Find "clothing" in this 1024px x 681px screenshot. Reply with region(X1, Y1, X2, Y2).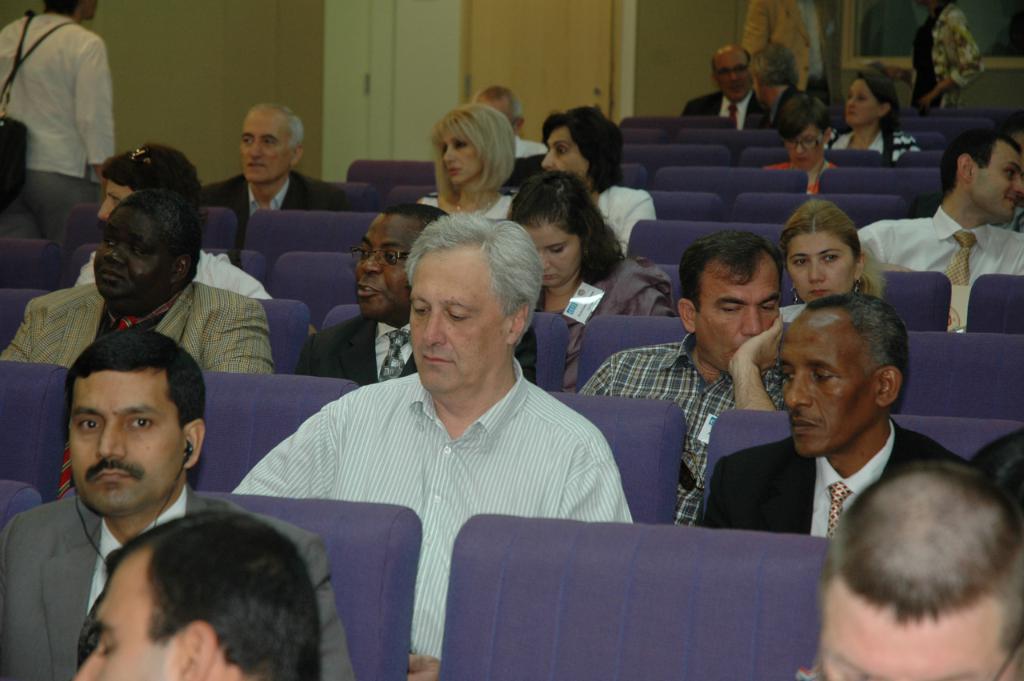
region(590, 178, 664, 265).
